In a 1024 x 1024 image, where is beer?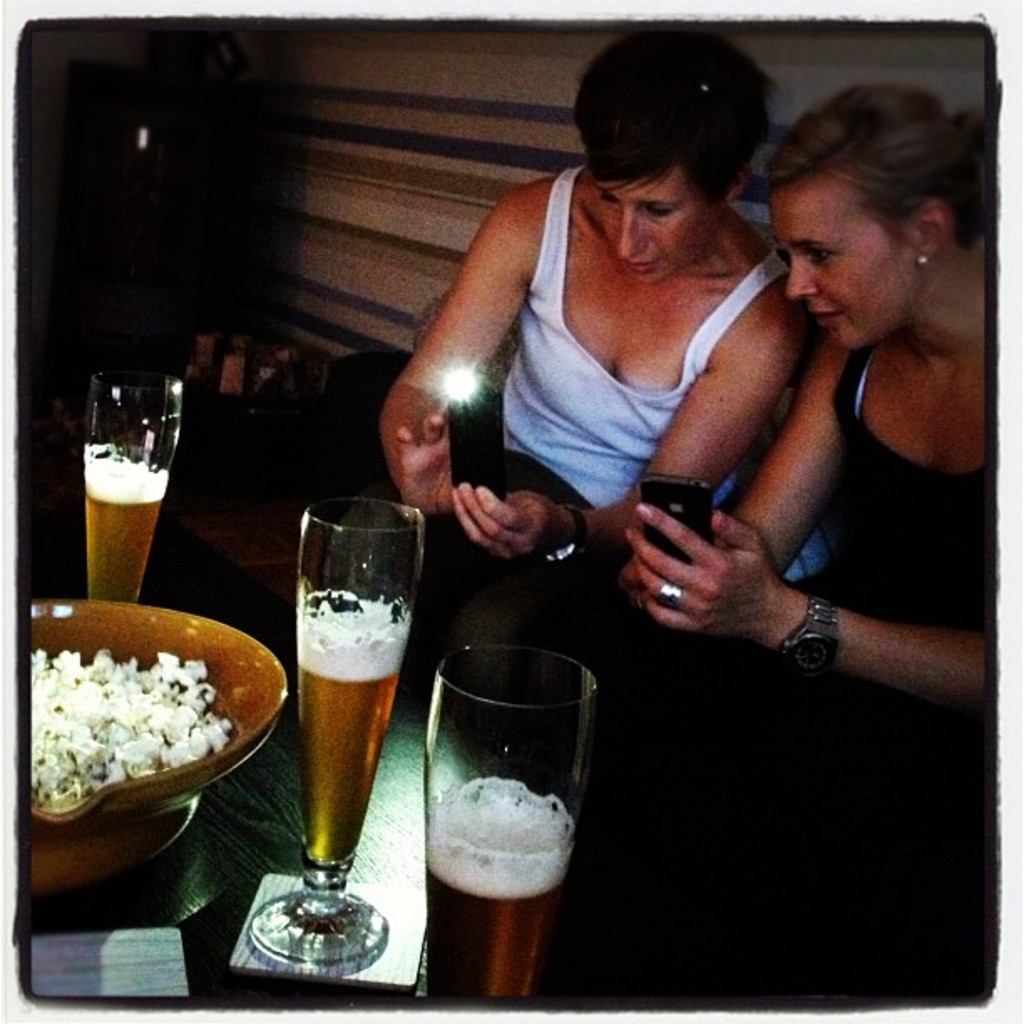
locate(79, 443, 166, 601).
